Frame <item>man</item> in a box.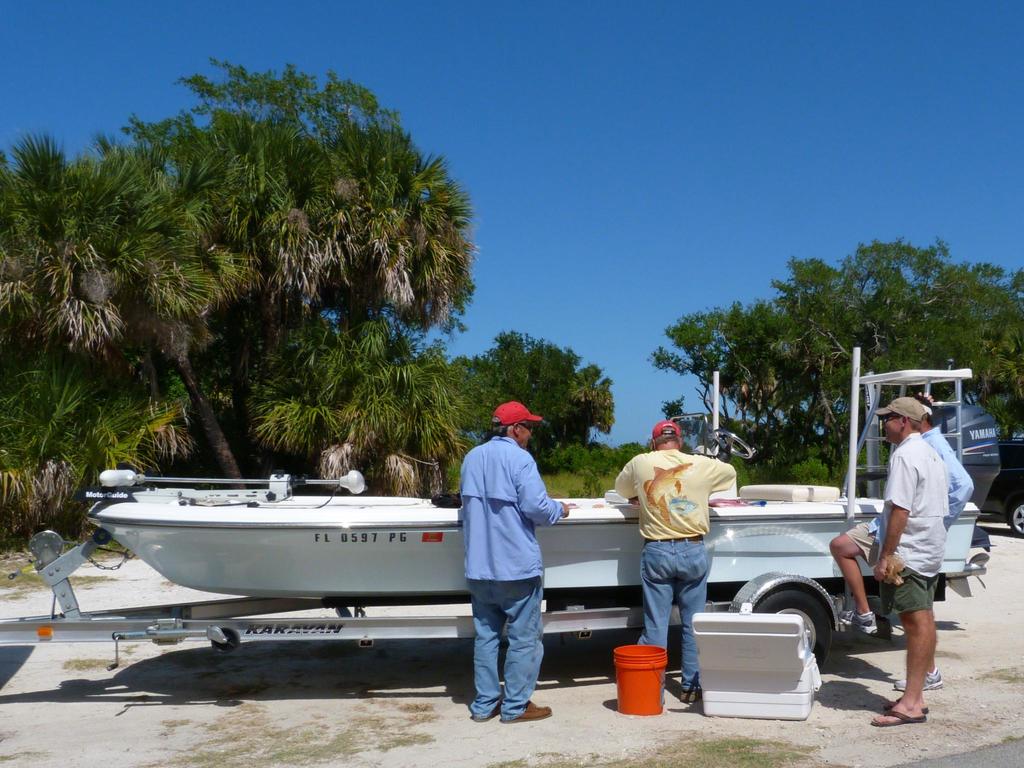
[456,403,569,723].
